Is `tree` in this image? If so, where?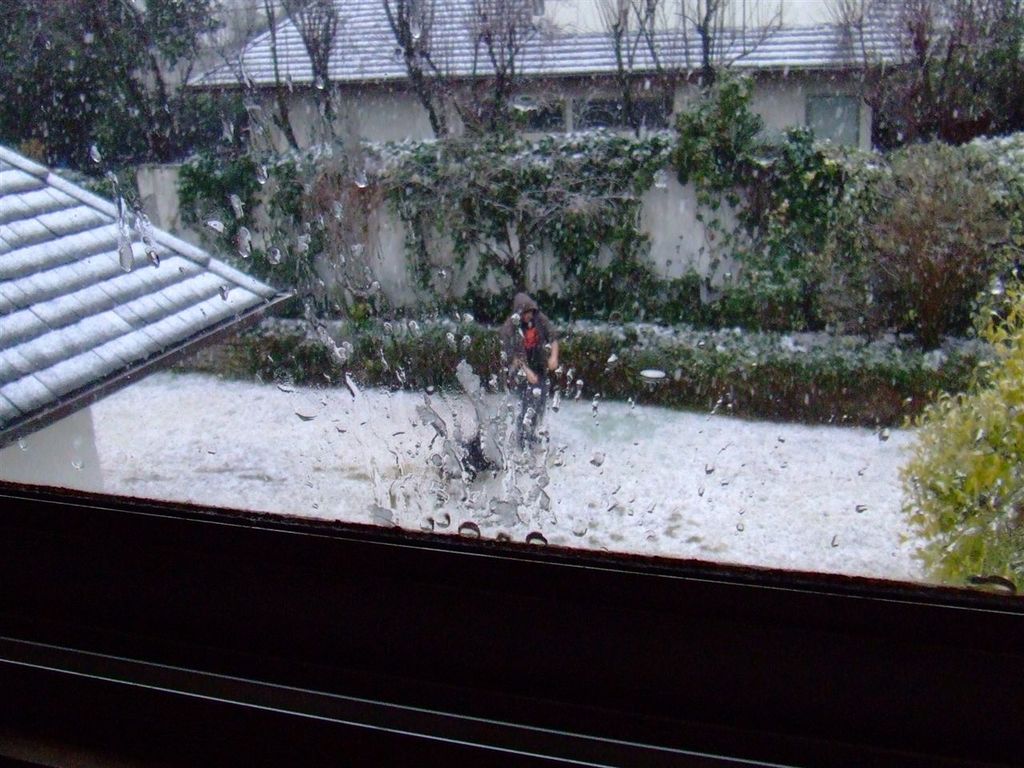
Yes, at [x1=891, y1=0, x2=944, y2=156].
